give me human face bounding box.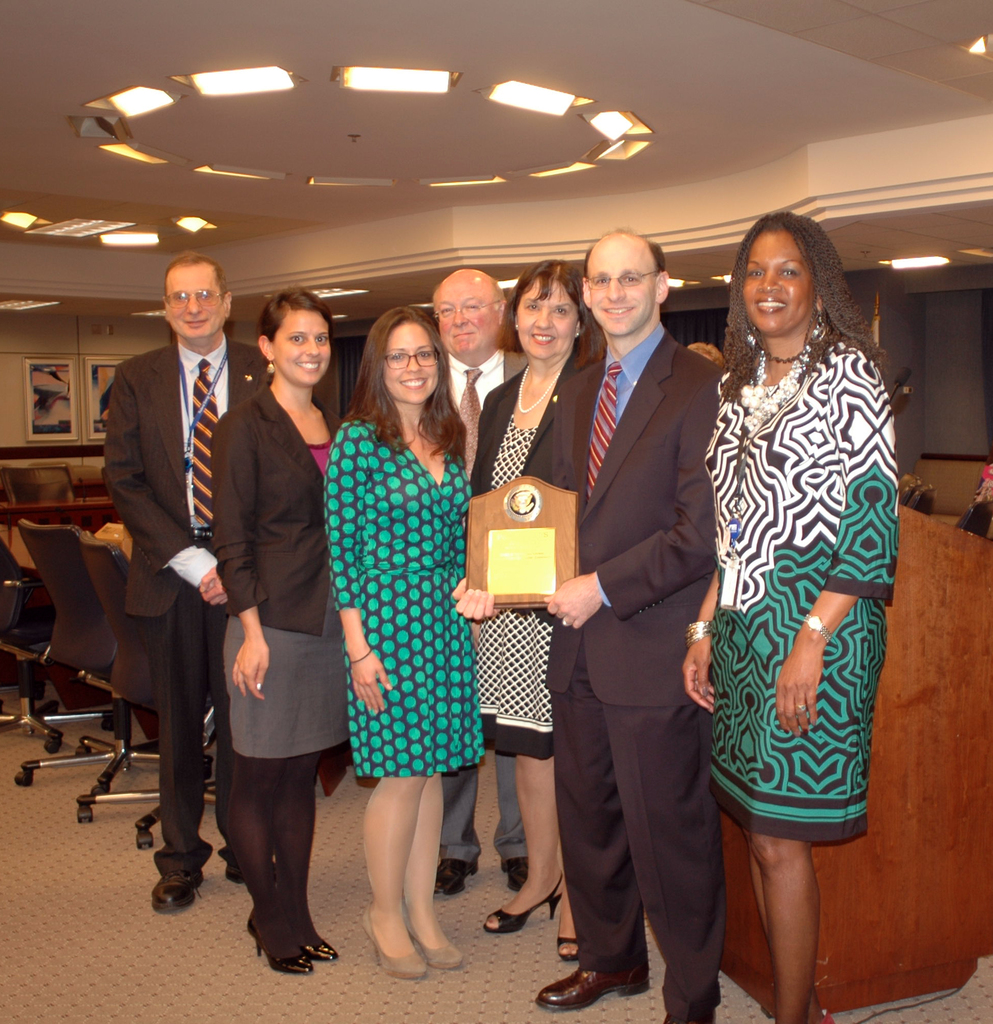
pyautogui.locateOnScreen(273, 307, 333, 386).
